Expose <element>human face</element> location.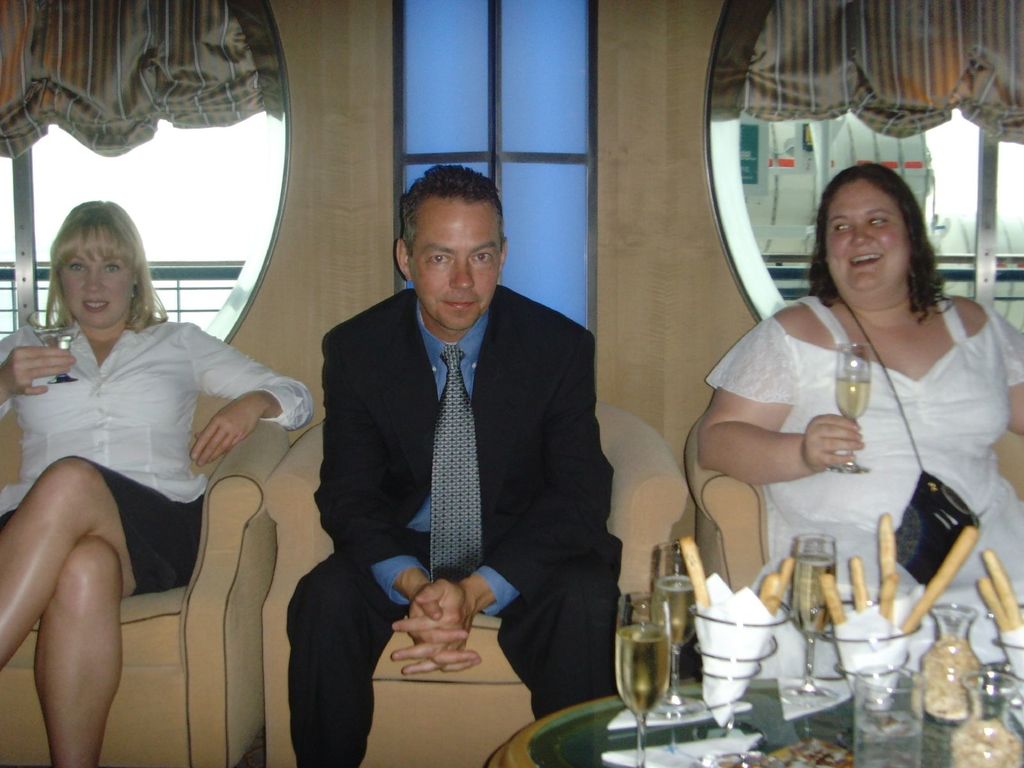
Exposed at [410, 195, 499, 332].
